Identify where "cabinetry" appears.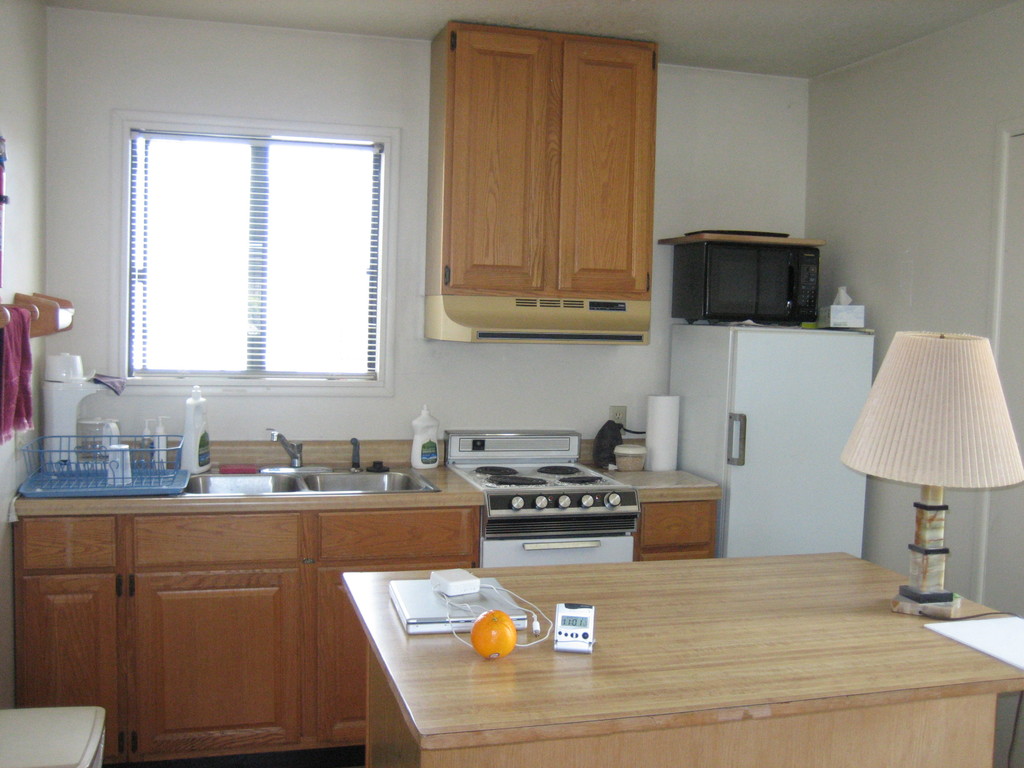
Appears at [19, 518, 113, 582].
